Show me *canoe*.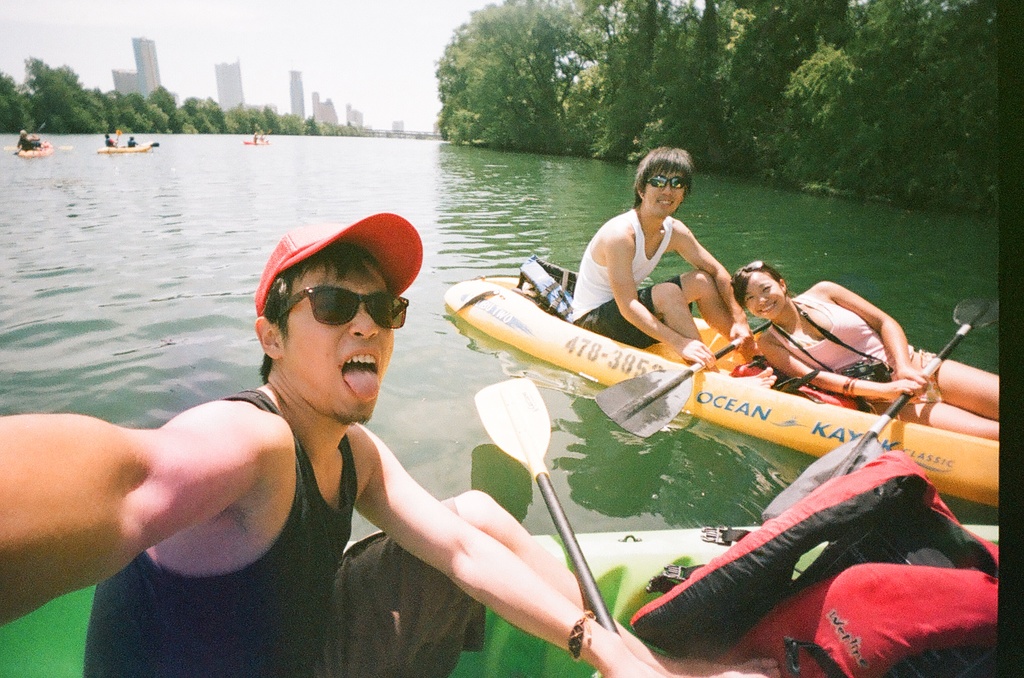
*canoe* is here: BBox(0, 529, 1002, 677).
